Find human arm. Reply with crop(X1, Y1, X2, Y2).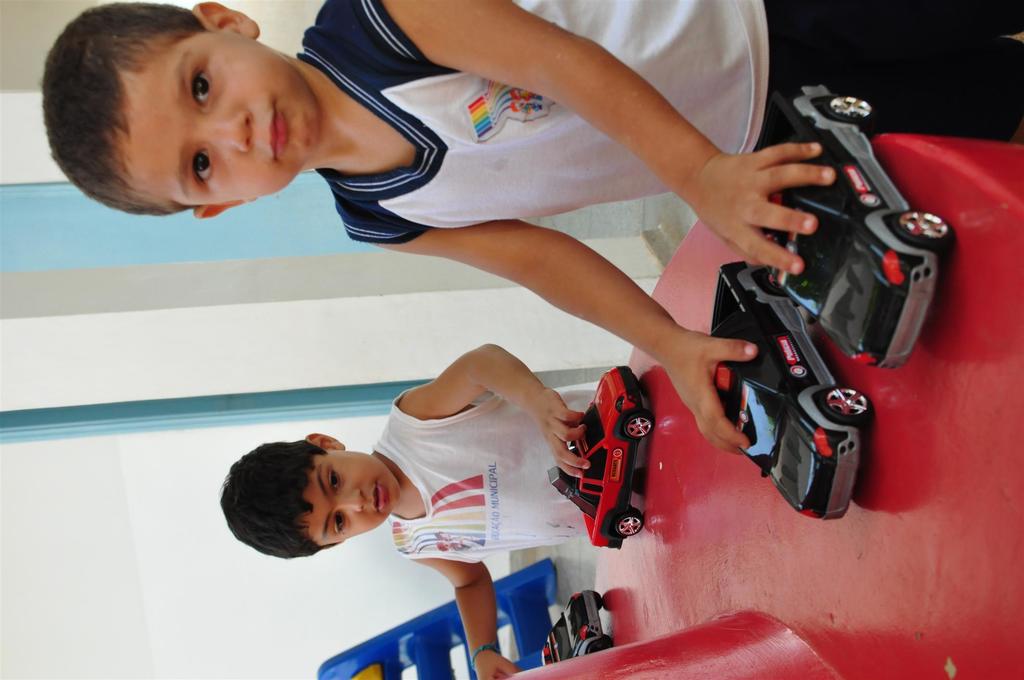
crop(356, 213, 765, 455).
